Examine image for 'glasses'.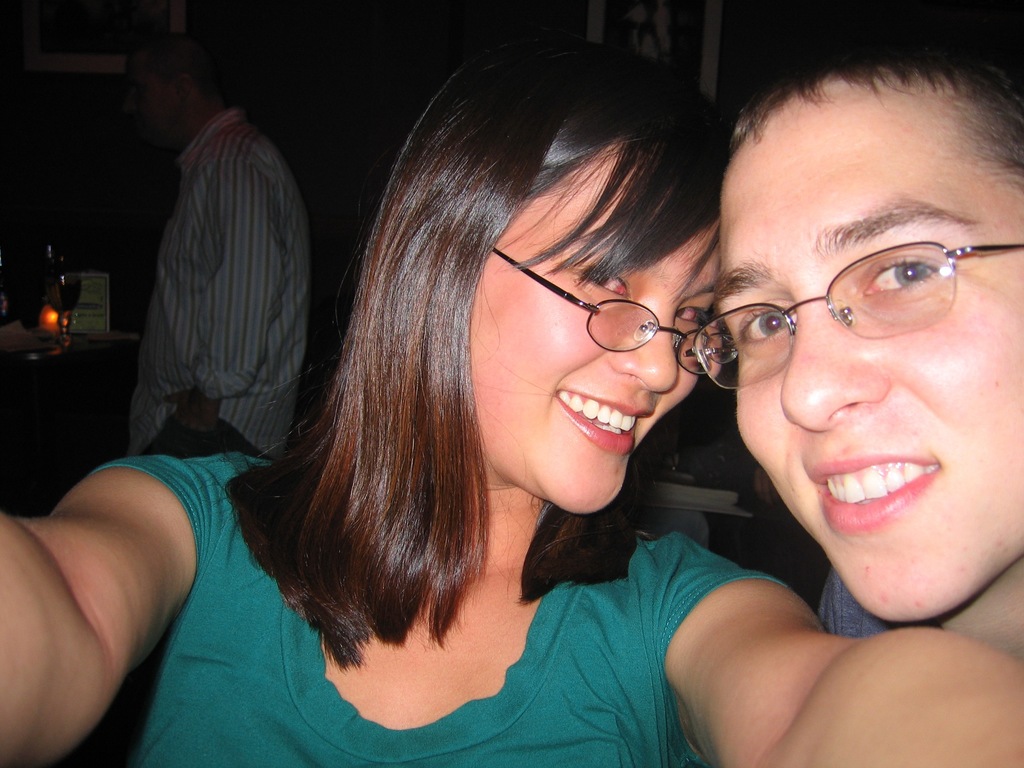
Examination result: bbox=(707, 225, 997, 357).
